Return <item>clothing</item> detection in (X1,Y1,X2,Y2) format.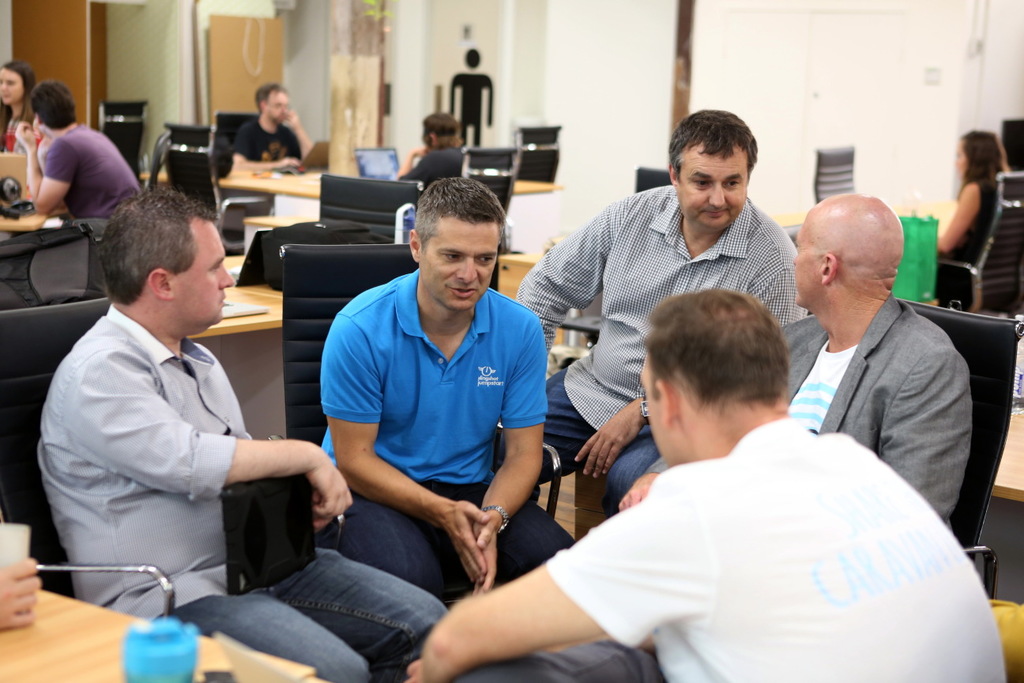
(33,304,450,682).
